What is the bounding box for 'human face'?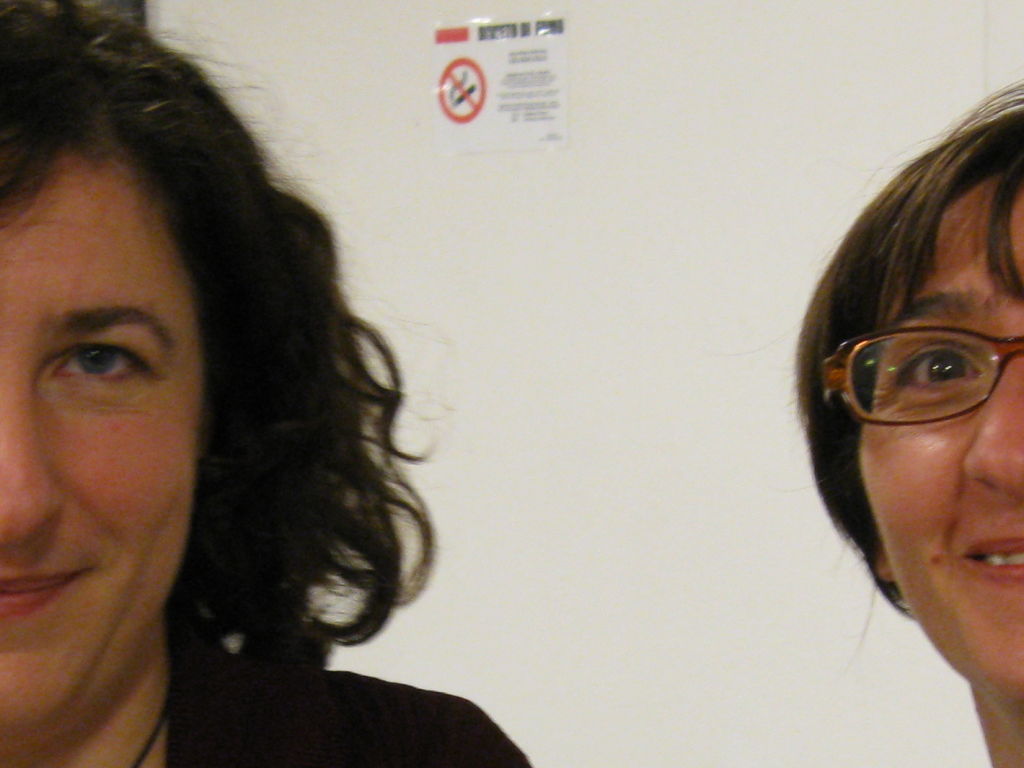
(863,163,1022,711).
